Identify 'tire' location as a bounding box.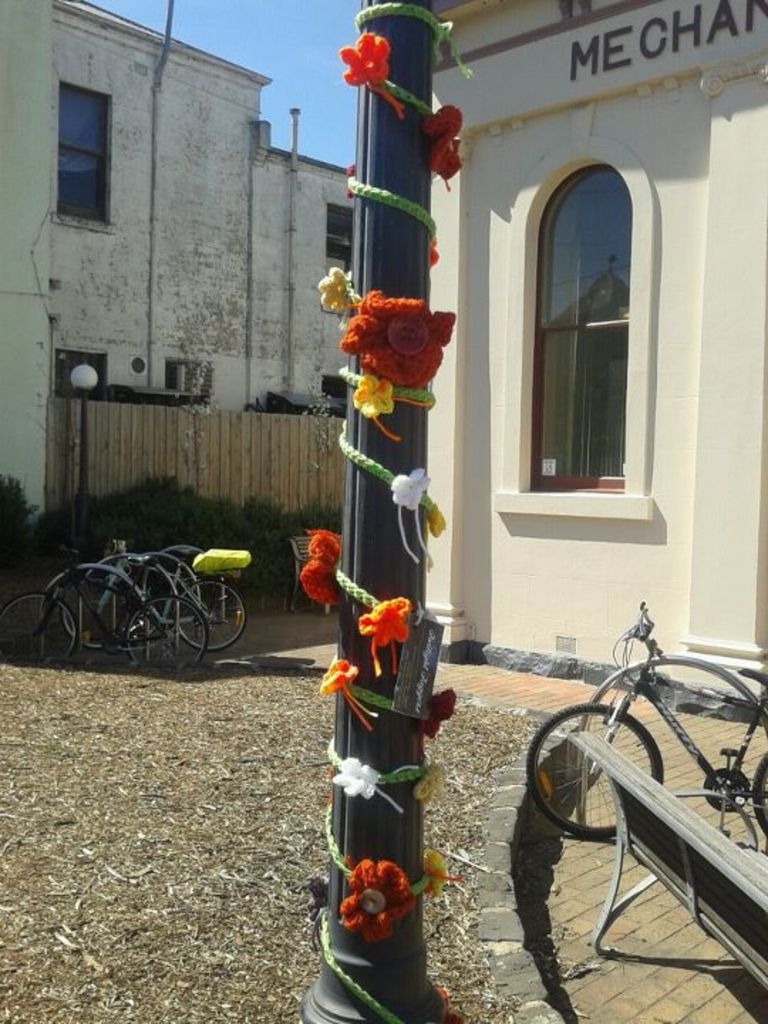
{"x1": 750, "y1": 754, "x2": 767, "y2": 833}.
